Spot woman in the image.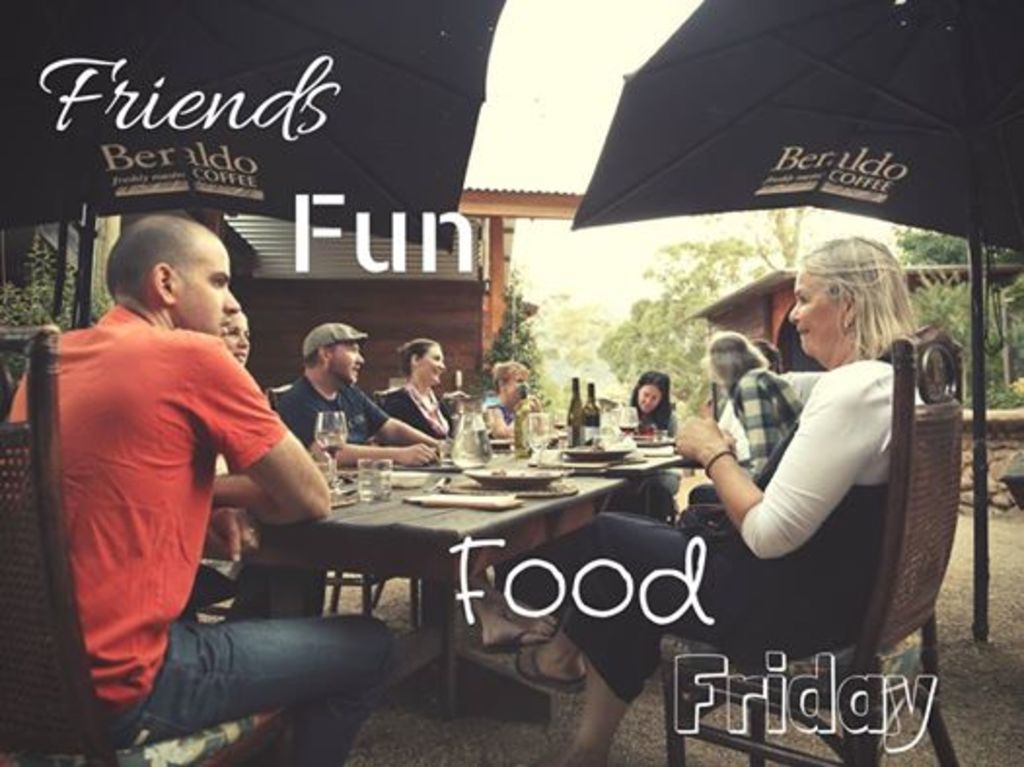
woman found at box=[506, 236, 944, 765].
